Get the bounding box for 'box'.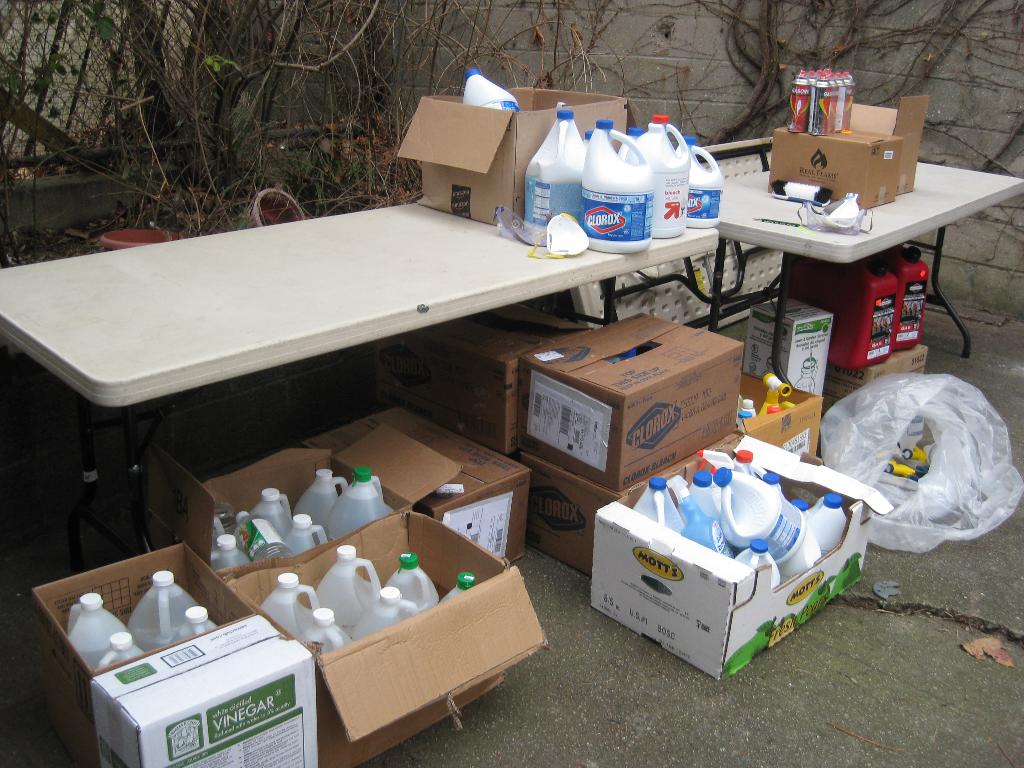
{"x1": 768, "y1": 129, "x2": 901, "y2": 211}.
